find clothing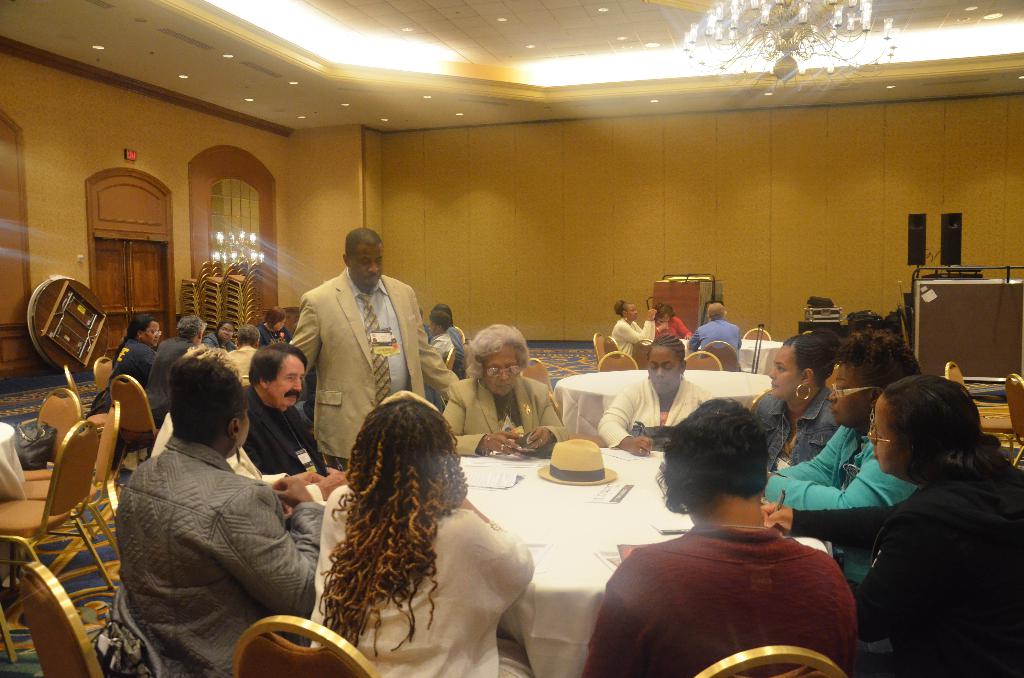
[left=442, top=376, right=560, bottom=451]
